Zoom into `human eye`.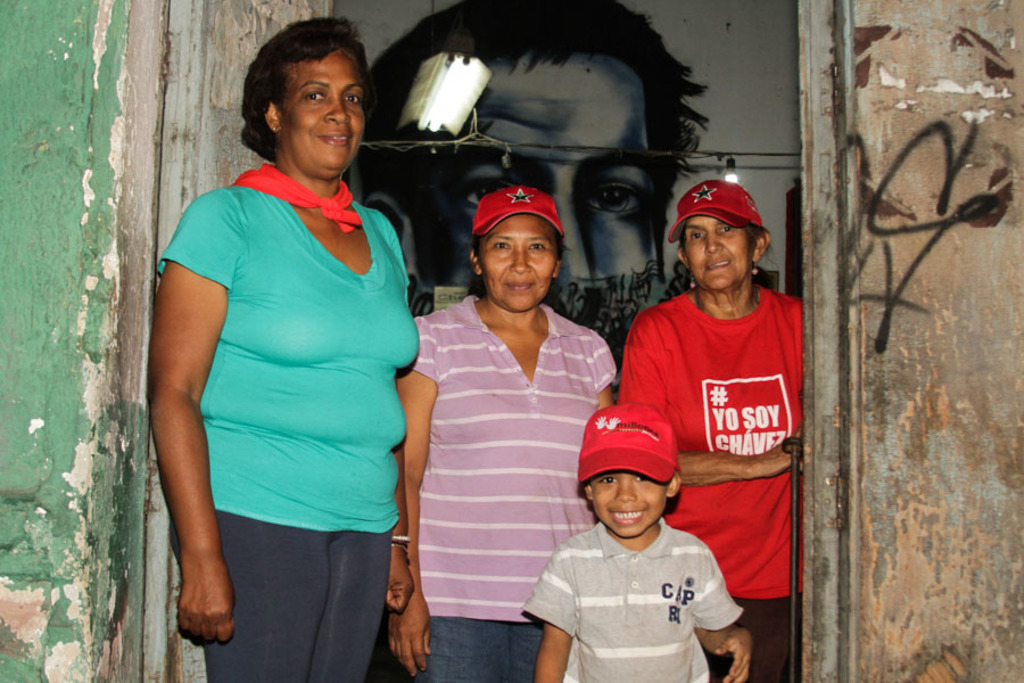
Zoom target: {"left": 581, "top": 175, "right": 646, "bottom": 220}.
